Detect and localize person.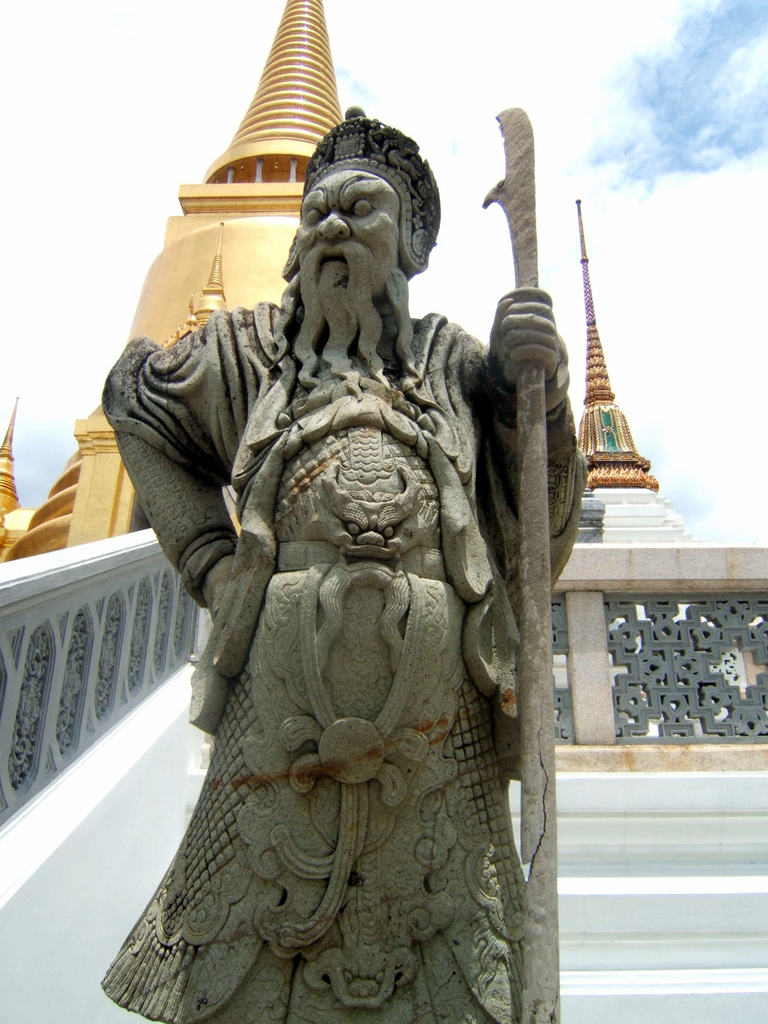
Localized at bbox=[115, 255, 540, 977].
